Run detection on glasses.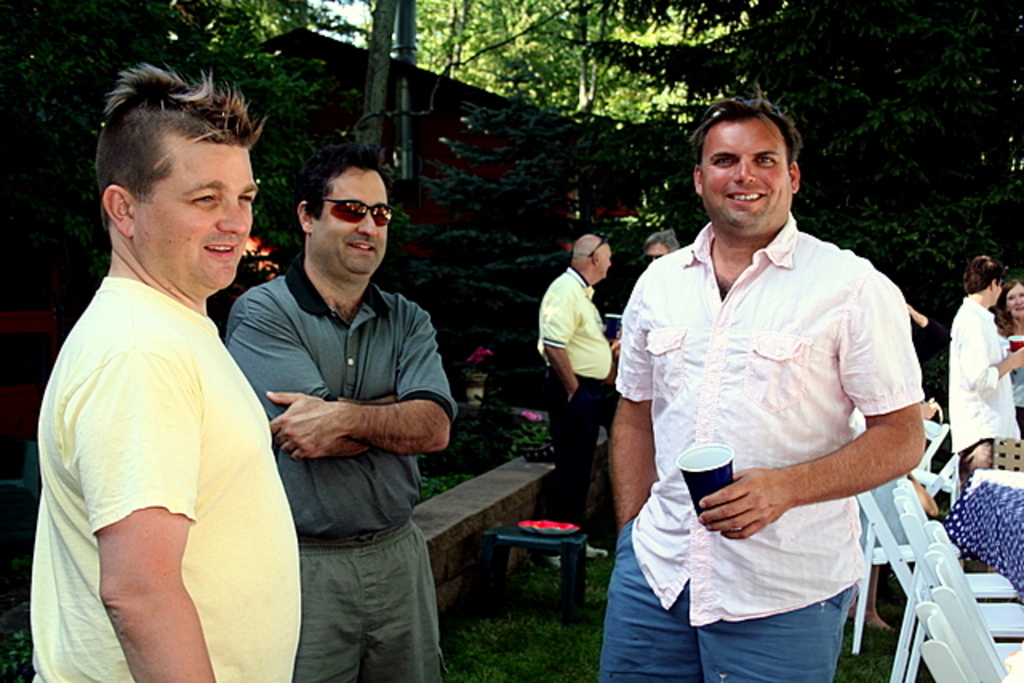
Result: l=702, t=94, r=787, b=142.
